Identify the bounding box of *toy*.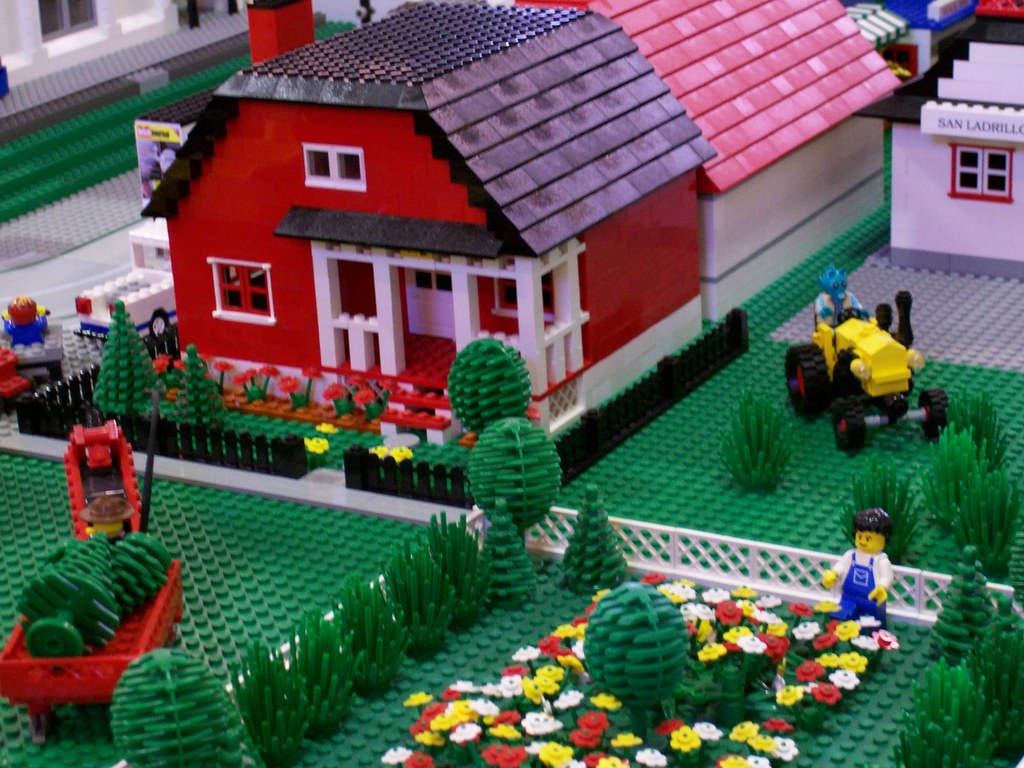
x1=275, y1=369, x2=307, y2=410.
